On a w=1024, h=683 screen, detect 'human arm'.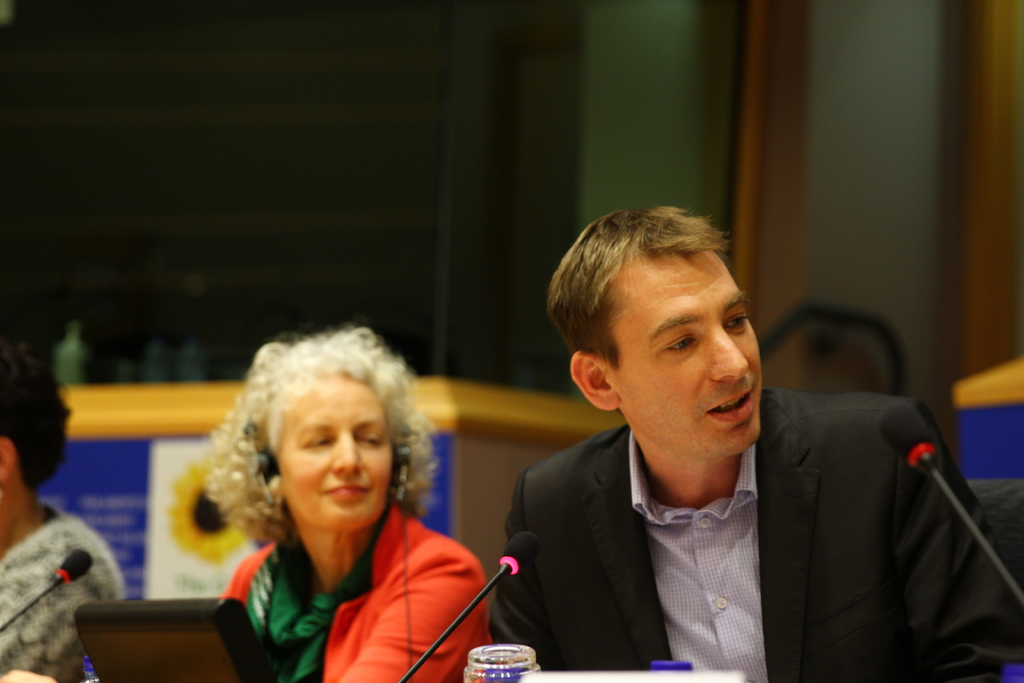
l=486, t=479, r=549, b=666.
